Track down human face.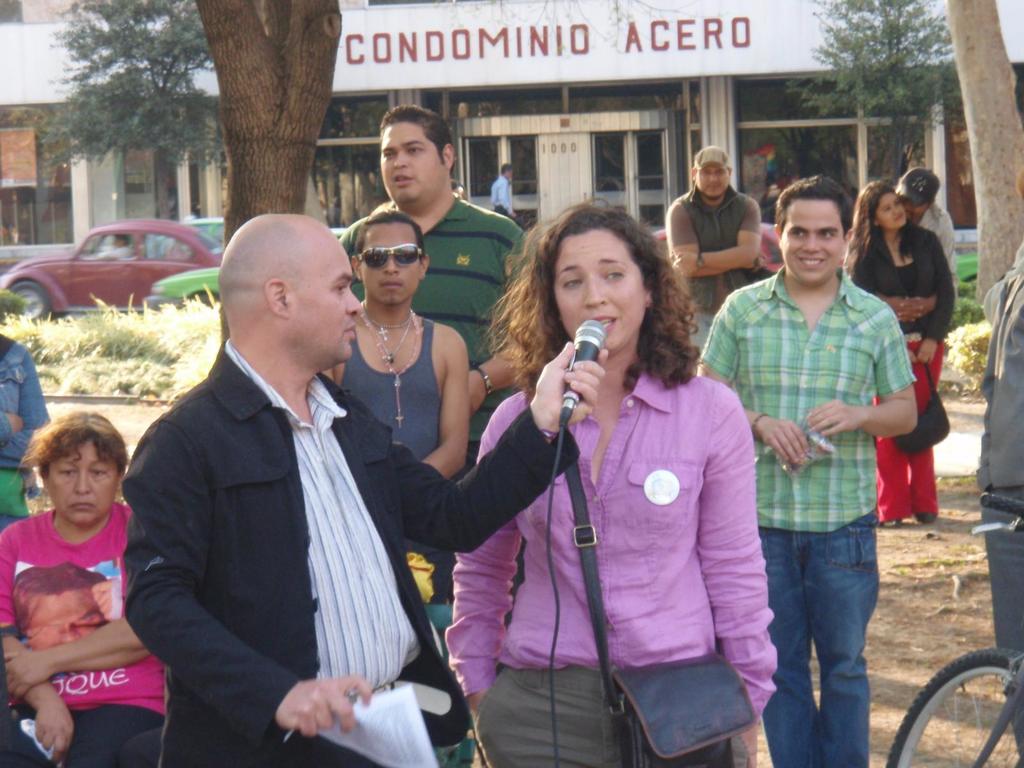
Tracked to locate(380, 125, 451, 205).
